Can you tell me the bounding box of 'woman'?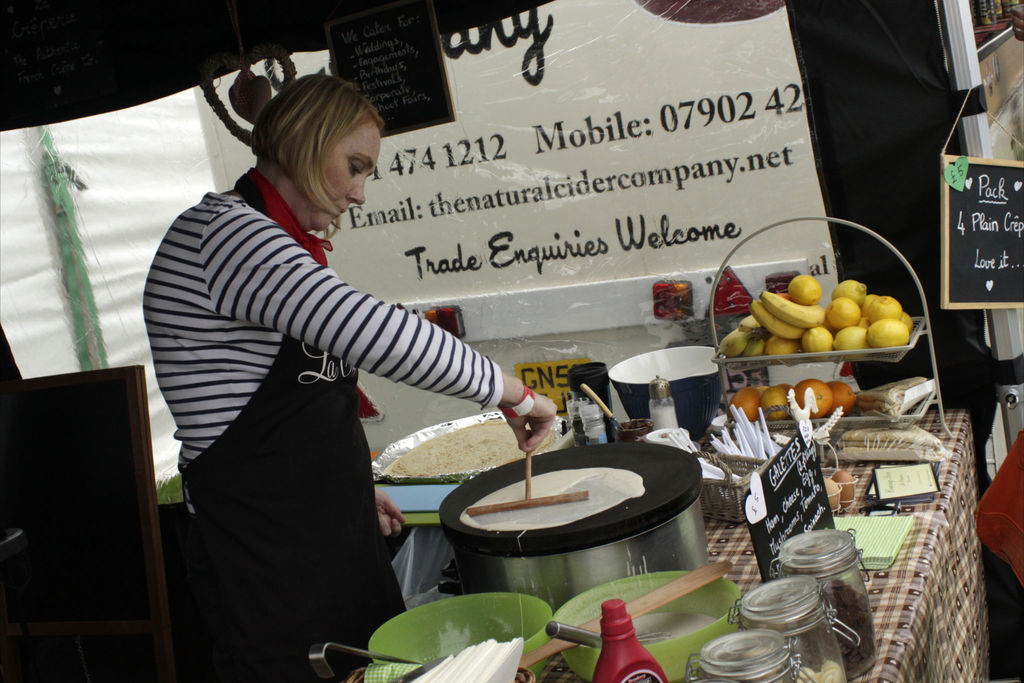
(x1=146, y1=74, x2=513, y2=675).
